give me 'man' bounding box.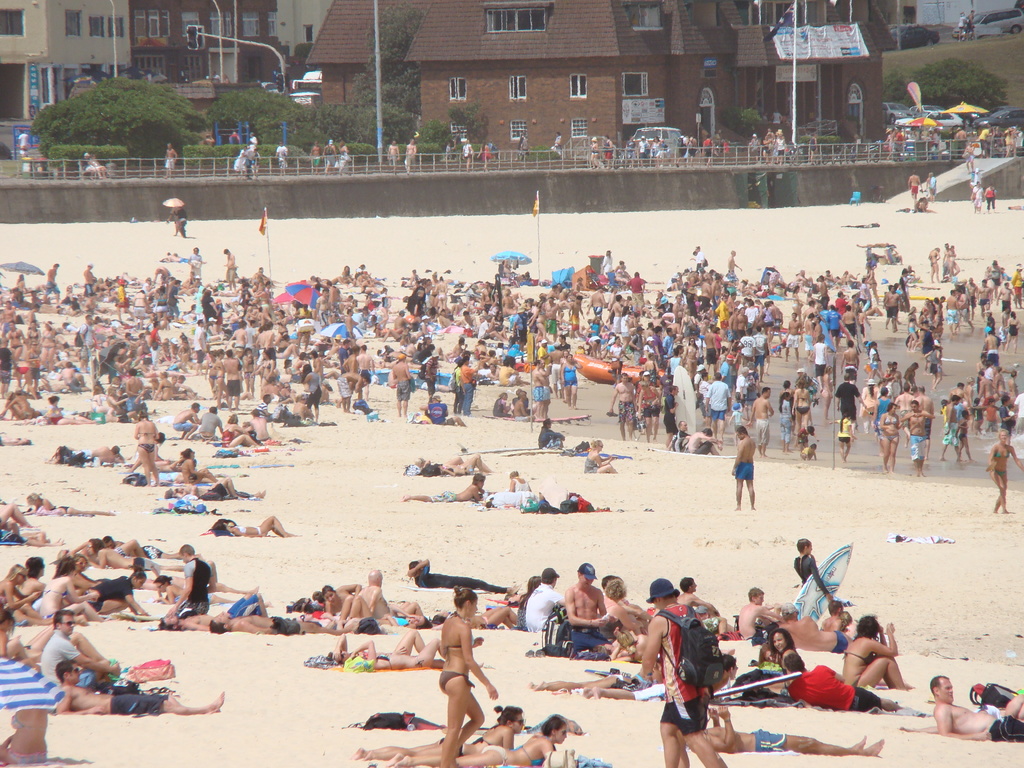
rect(728, 249, 742, 279).
